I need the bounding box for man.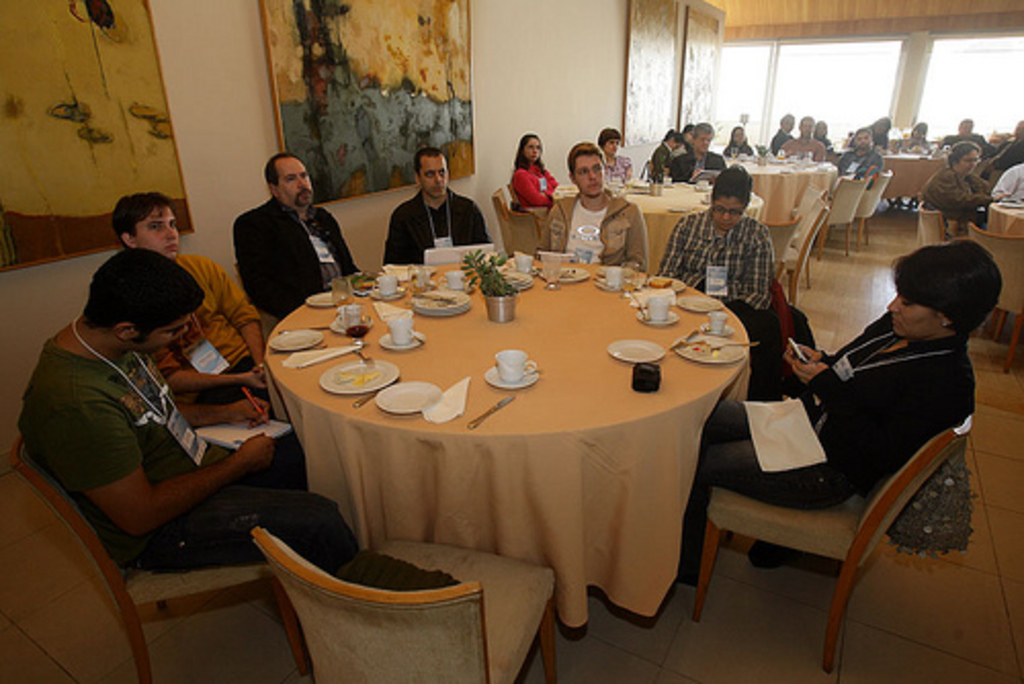
Here it is: (x1=381, y1=141, x2=498, y2=264).
